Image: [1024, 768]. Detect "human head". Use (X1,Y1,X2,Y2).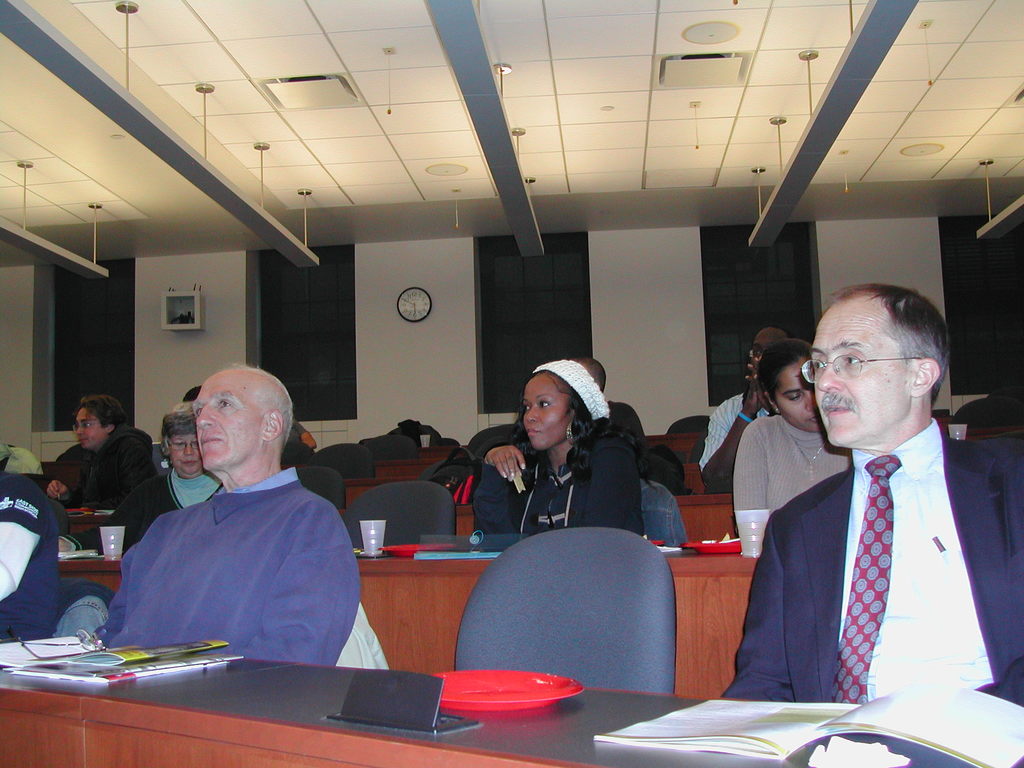
(191,362,296,475).
